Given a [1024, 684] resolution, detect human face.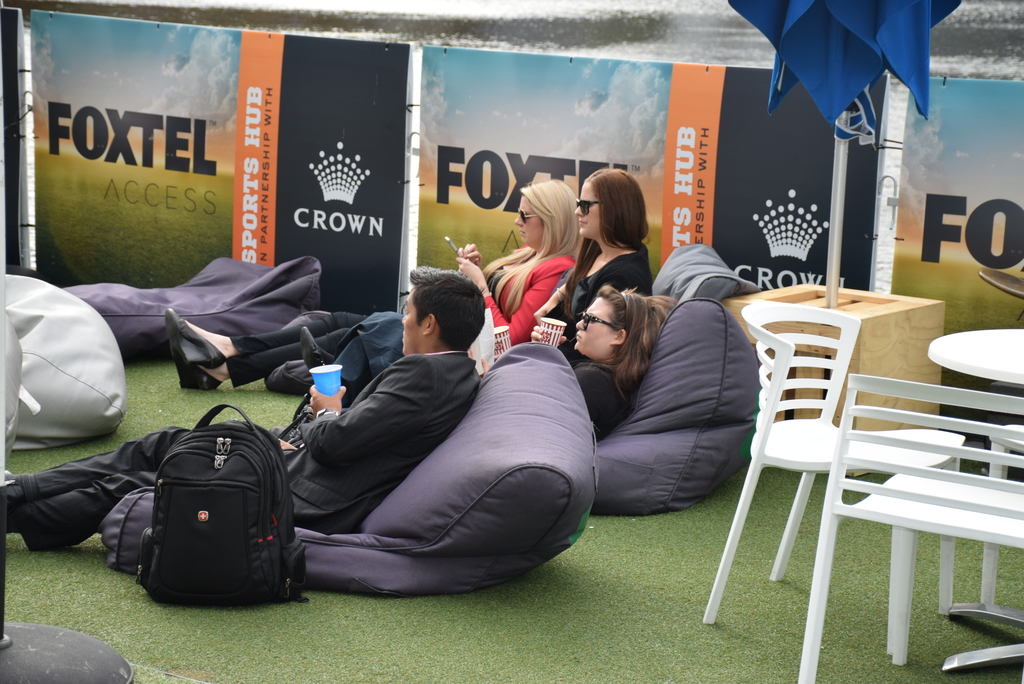
x1=391 y1=279 x2=420 y2=374.
